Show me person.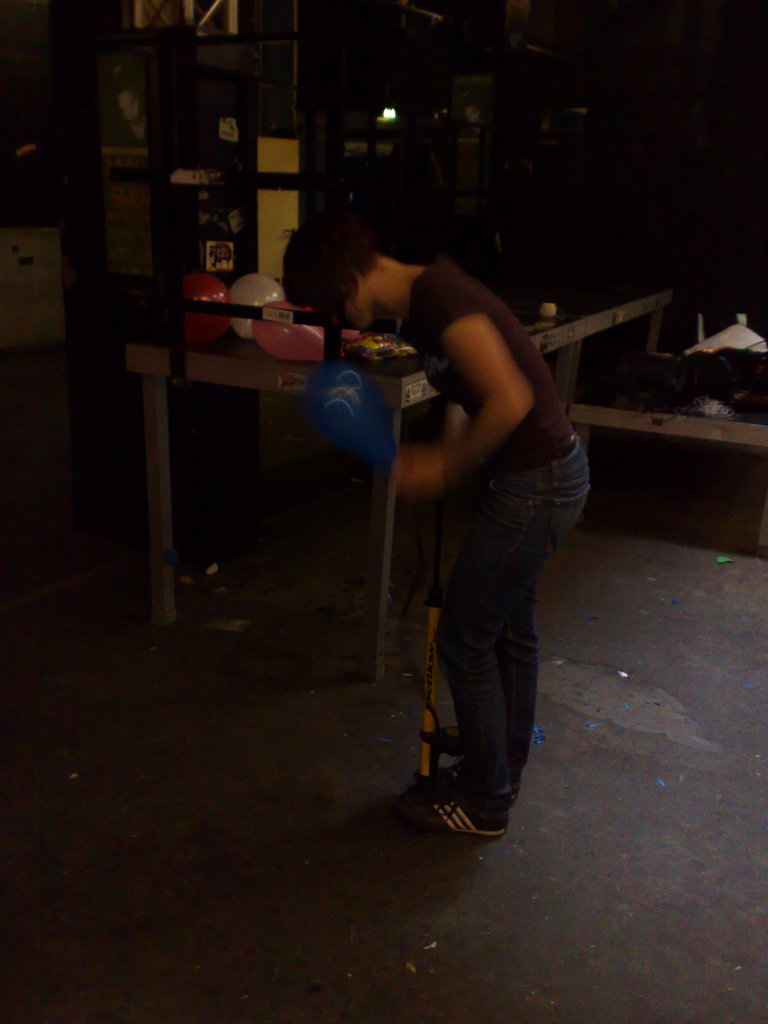
person is here: <region>271, 214, 591, 846</region>.
